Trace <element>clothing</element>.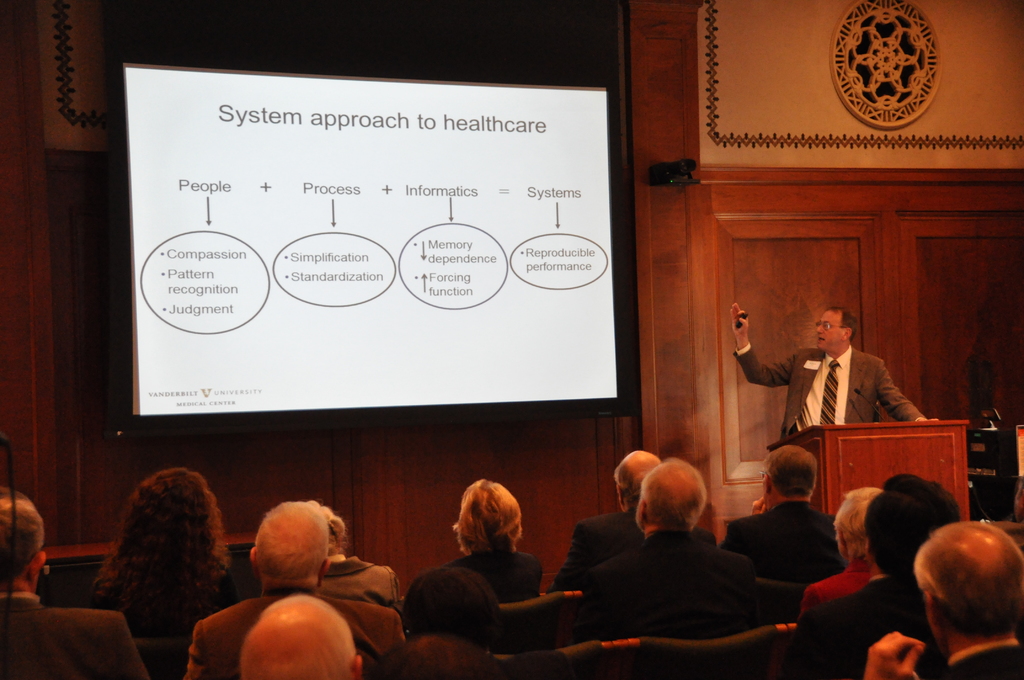
Traced to <box>932,632,1023,679</box>.
